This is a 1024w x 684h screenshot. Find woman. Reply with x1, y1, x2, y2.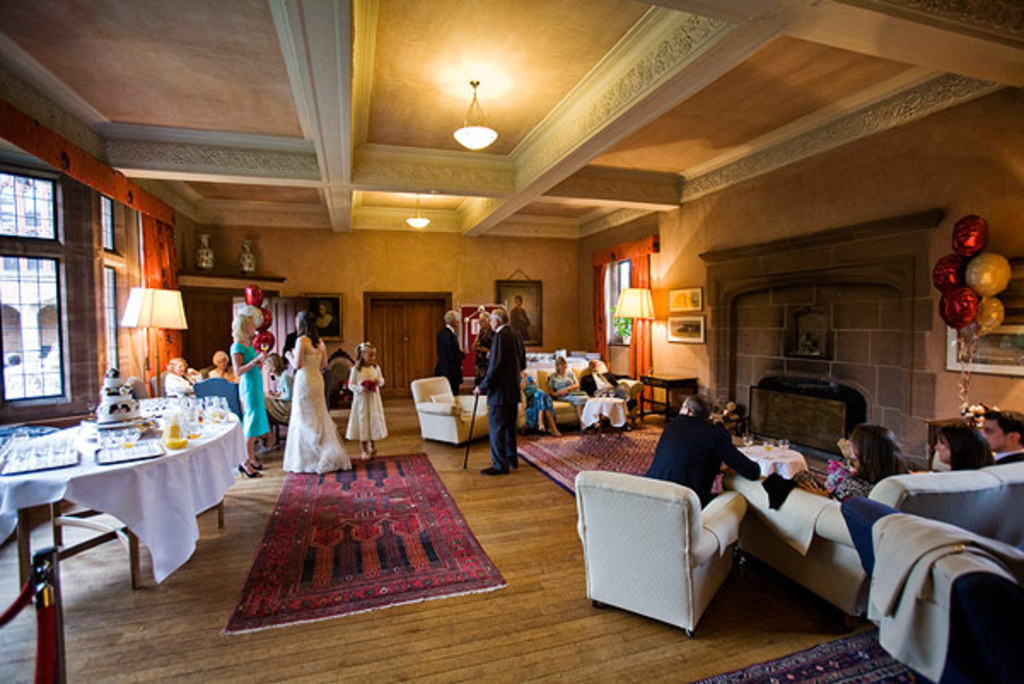
285, 310, 350, 474.
